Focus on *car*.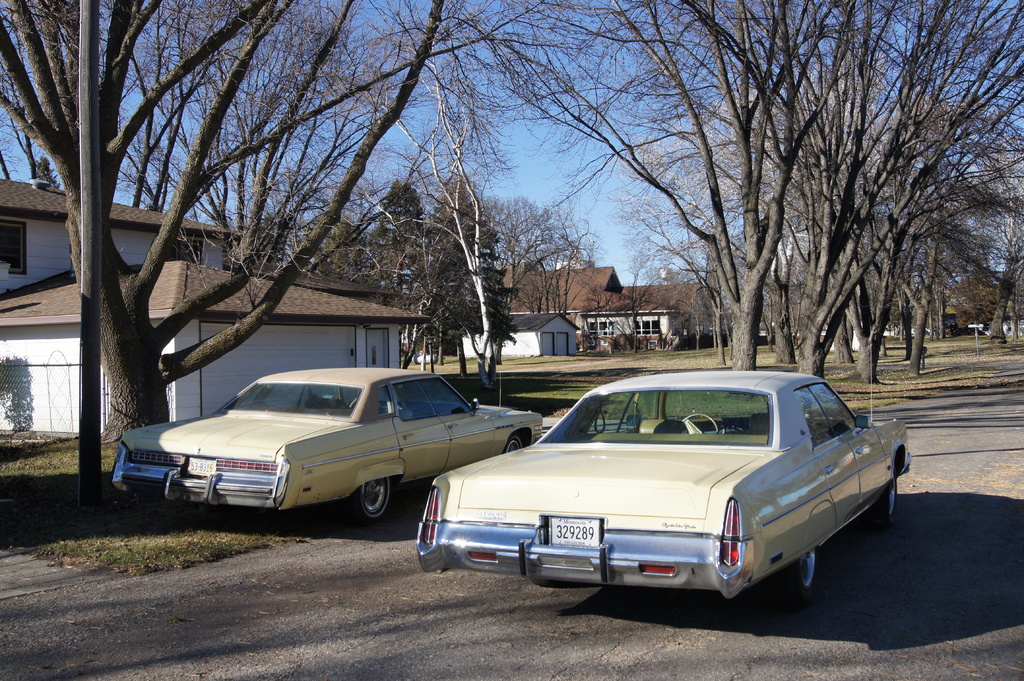
Focused at Rect(106, 365, 539, 527).
